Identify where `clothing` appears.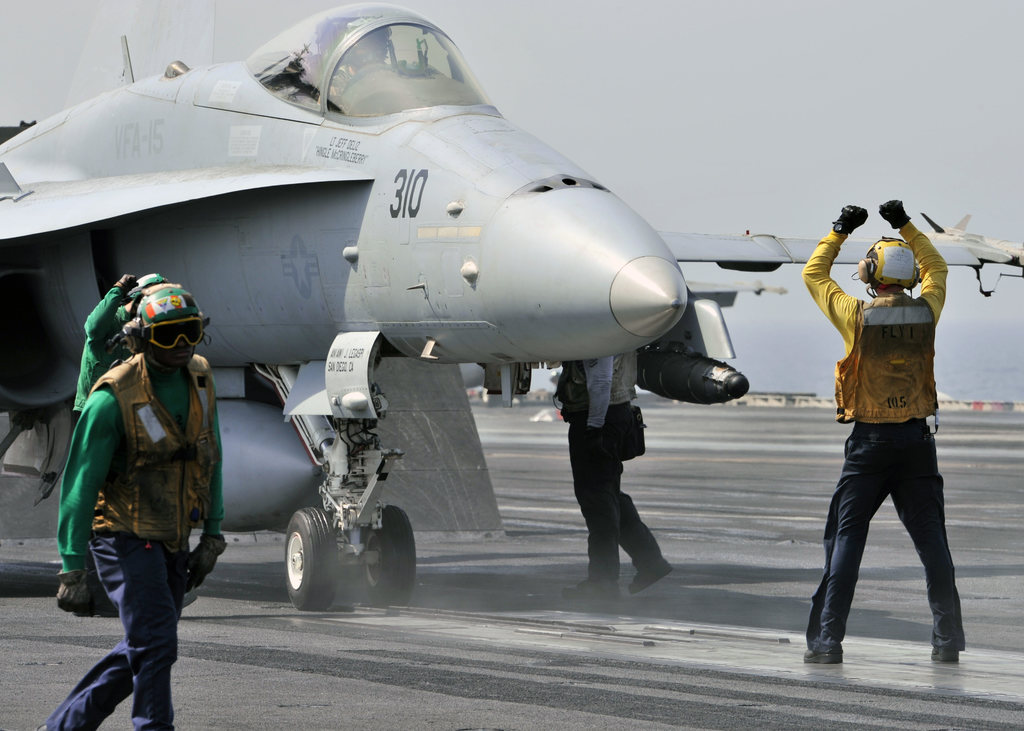
Appears at {"left": 824, "top": 189, "right": 968, "bottom": 643}.
